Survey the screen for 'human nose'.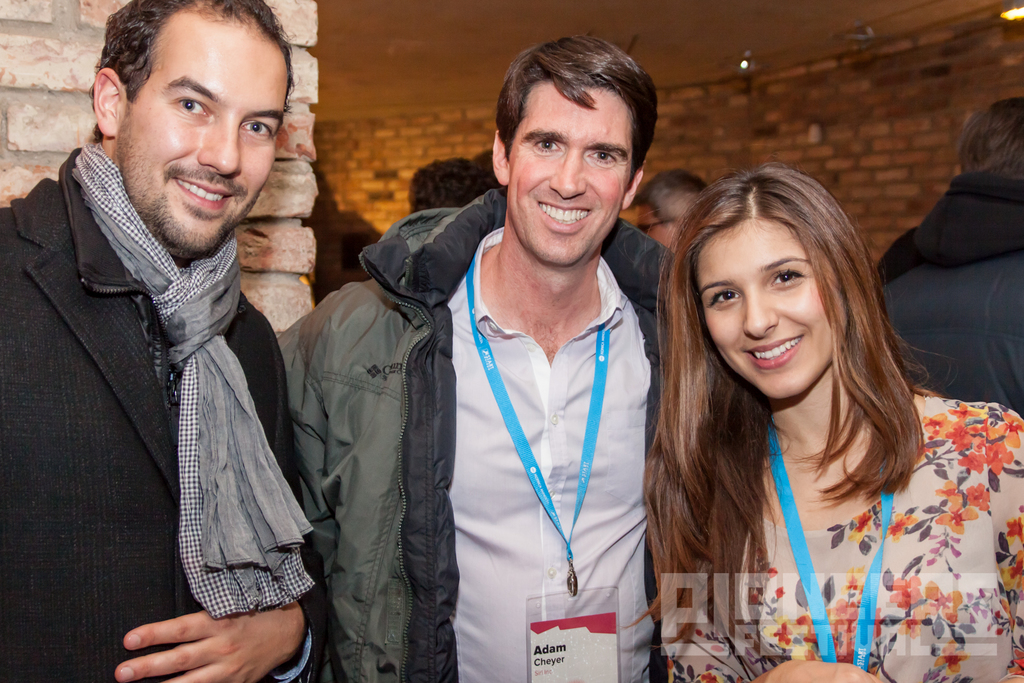
Survey found: [545, 150, 588, 200].
